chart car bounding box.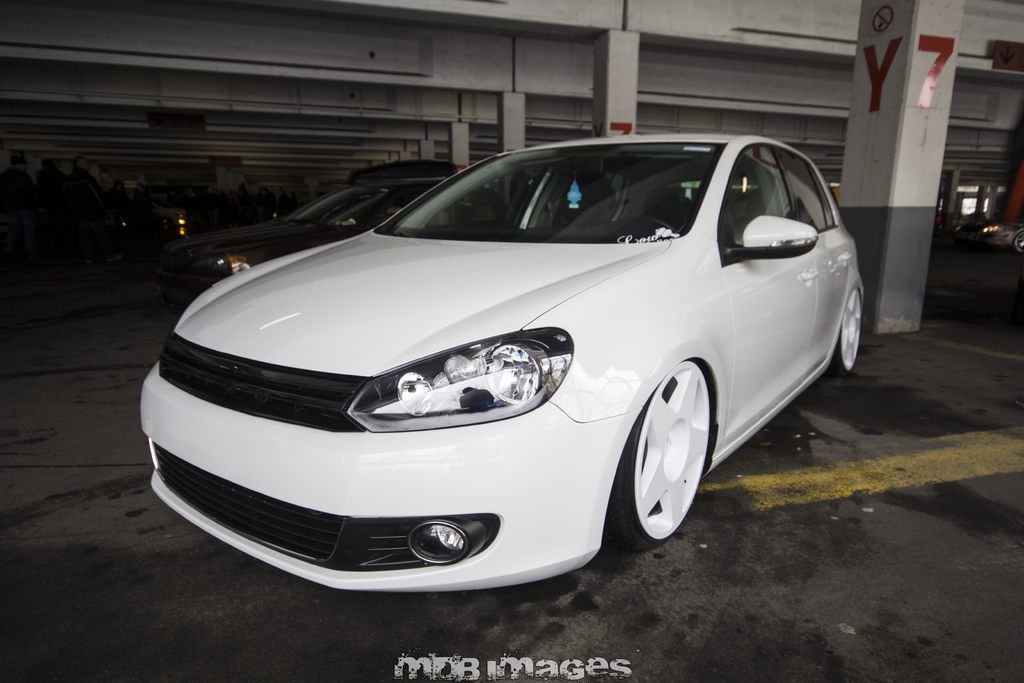
Charted: bbox(150, 158, 457, 316).
